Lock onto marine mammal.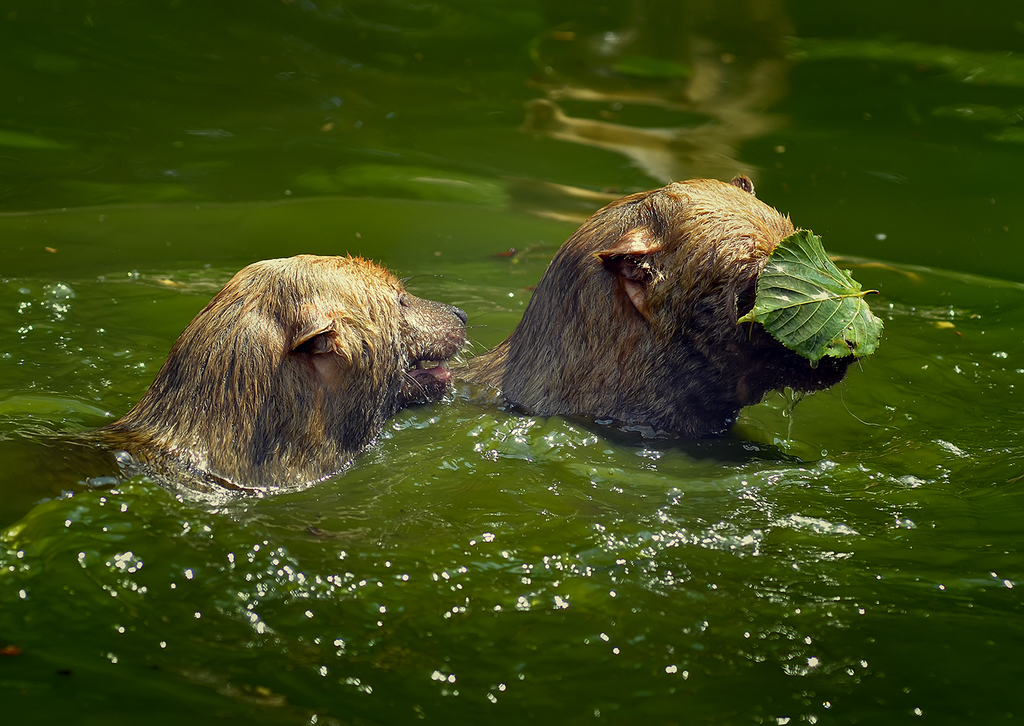
Locked: (left=92, top=252, right=468, bottom=498).
